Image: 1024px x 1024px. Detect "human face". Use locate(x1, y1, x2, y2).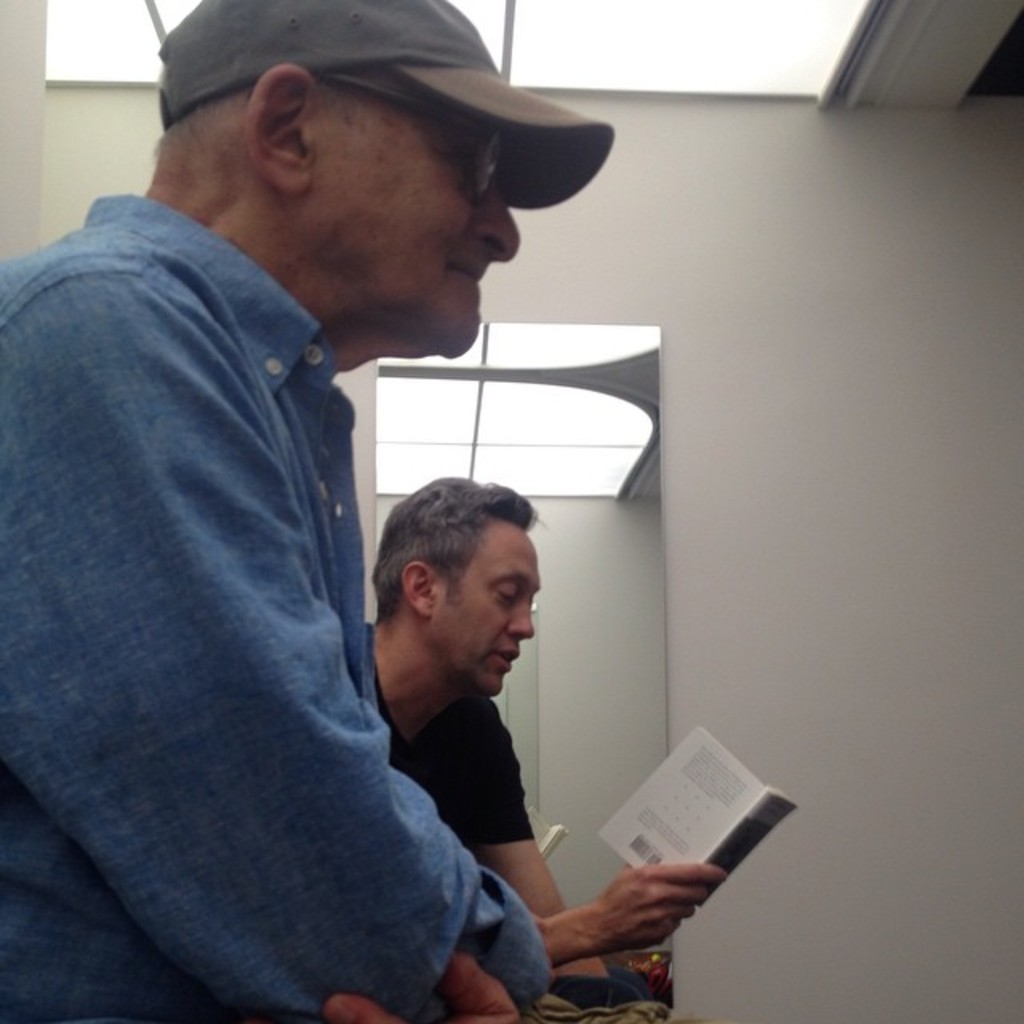
locate(429, 523, 539, 707).
